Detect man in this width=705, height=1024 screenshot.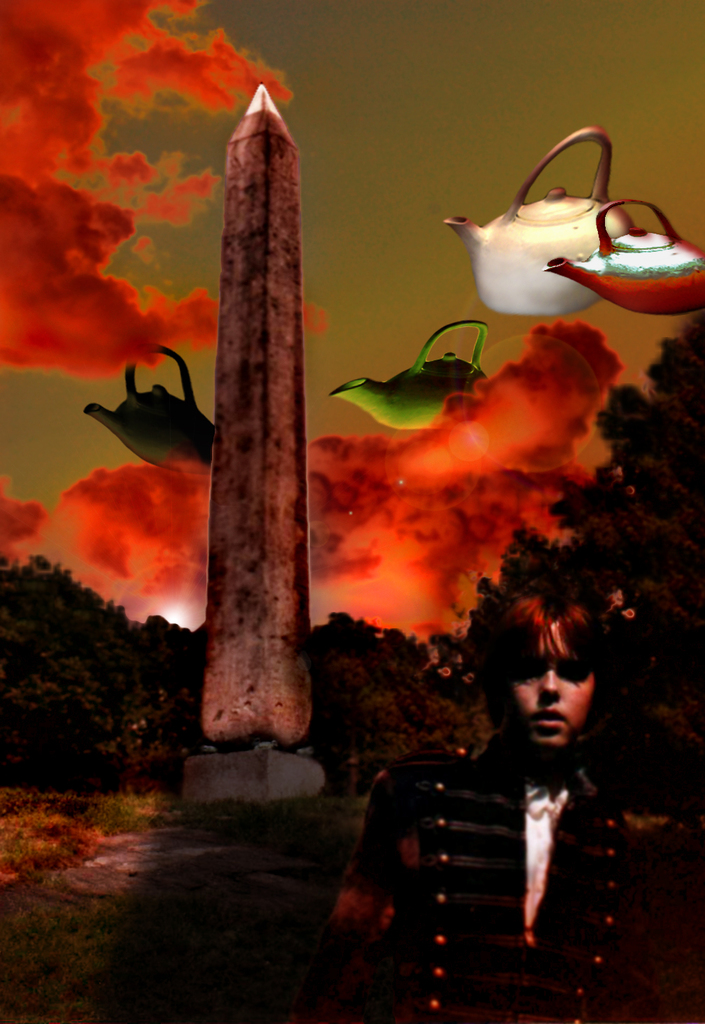
Detection: 333,570,685,1012.
